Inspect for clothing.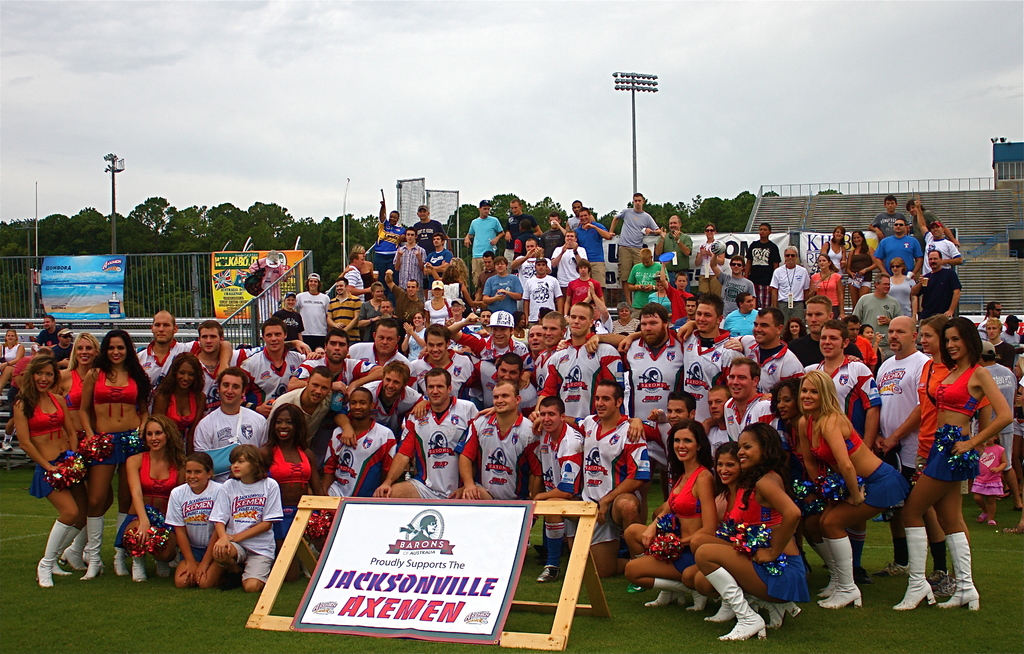
Inspection: (left=742, top=477, right=817, bottom=605).
